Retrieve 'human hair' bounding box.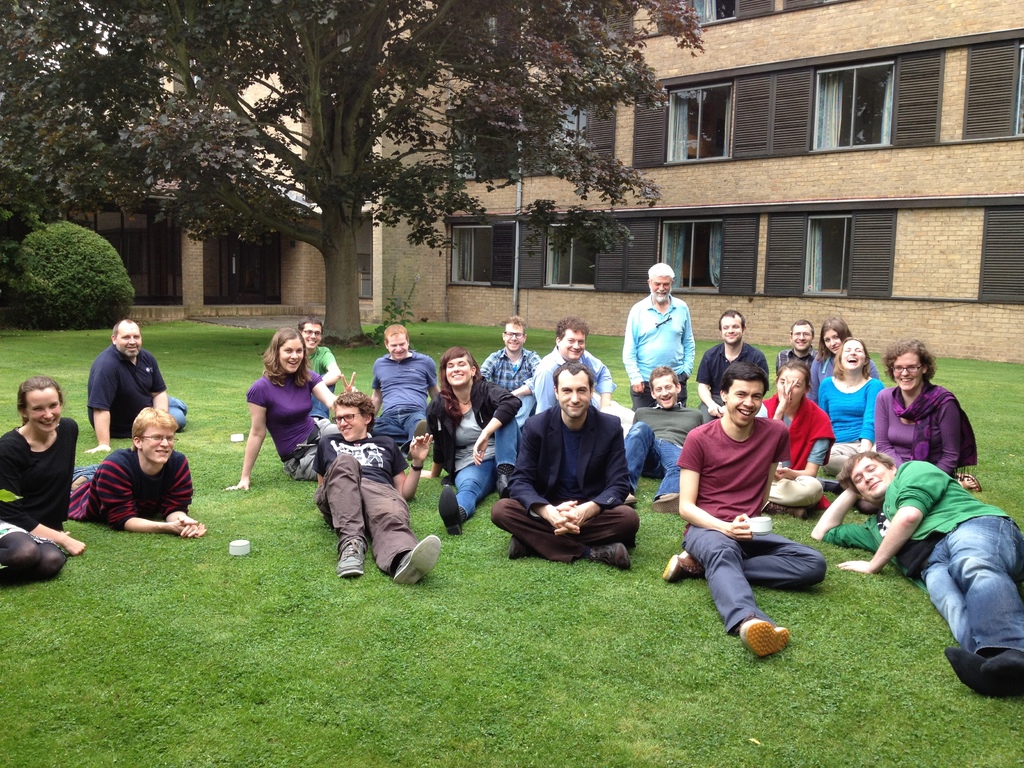
Bounding box: <bbox>884, 339, 935, 380</bbox>.
